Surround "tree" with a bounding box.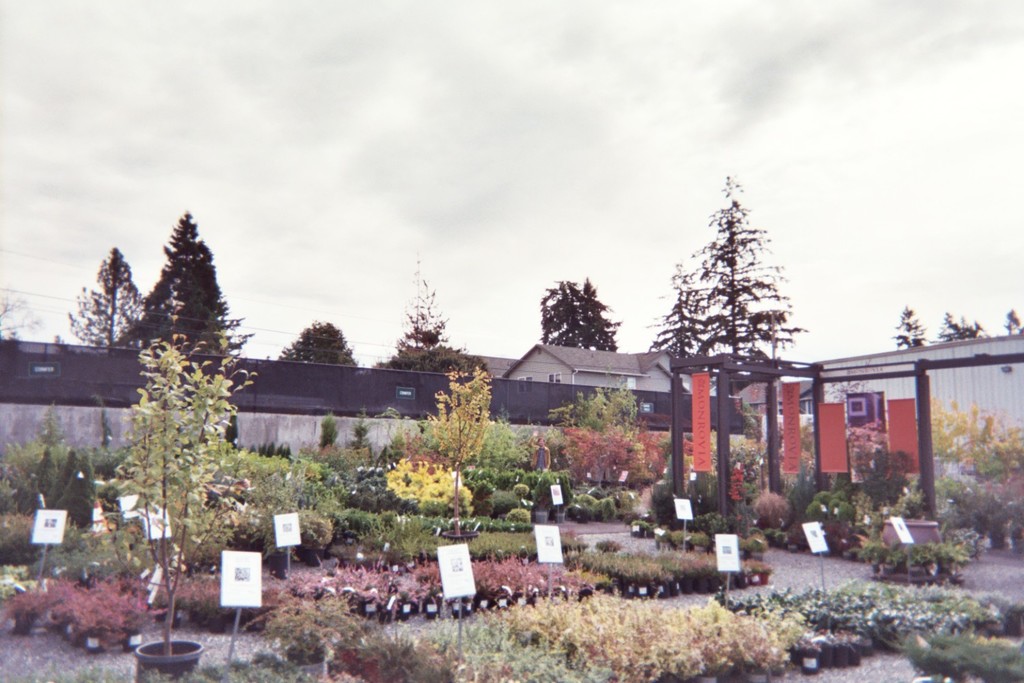
crop(76, 245, 141, 354).
